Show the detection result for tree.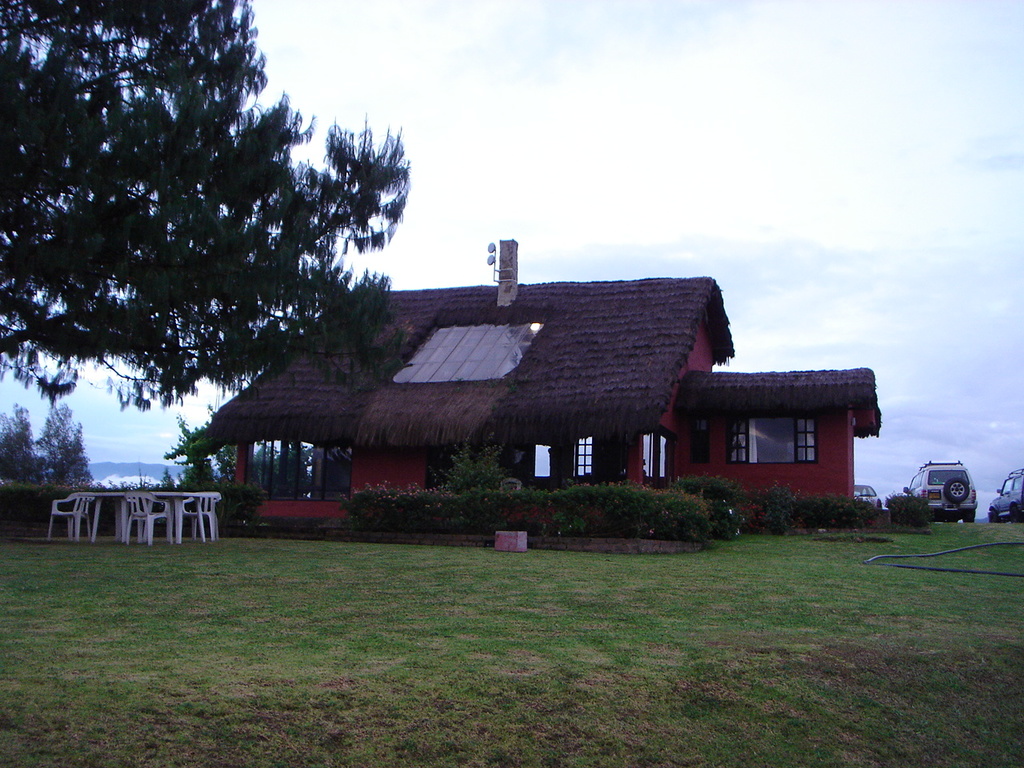
bbox=[0, 0, 409, 410].
